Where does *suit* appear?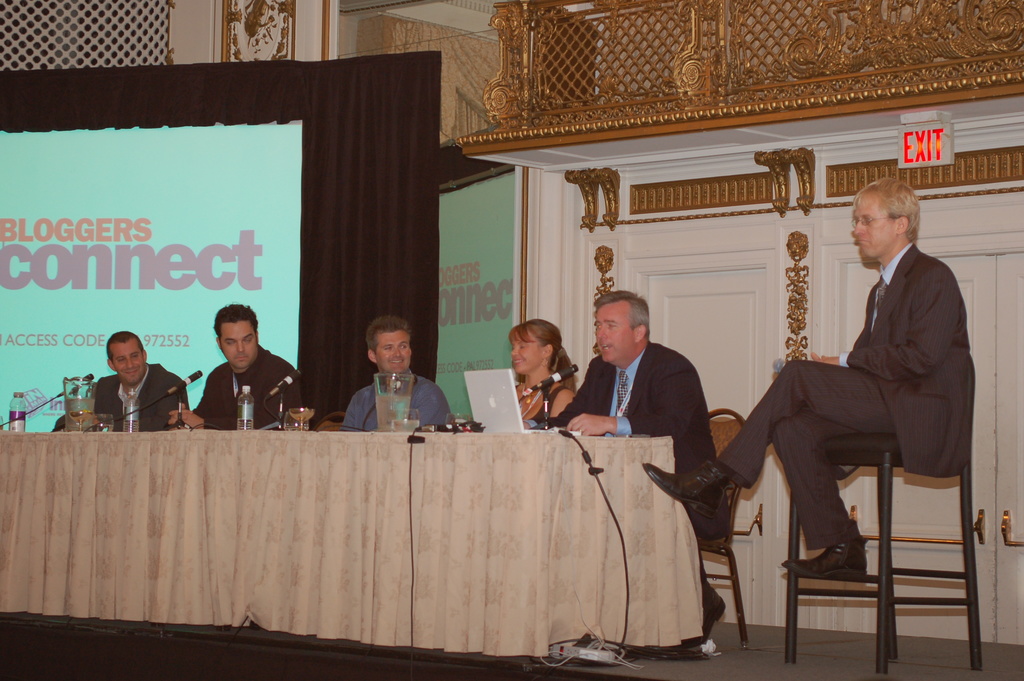
Appears at region(524, 340, 730, 611).
